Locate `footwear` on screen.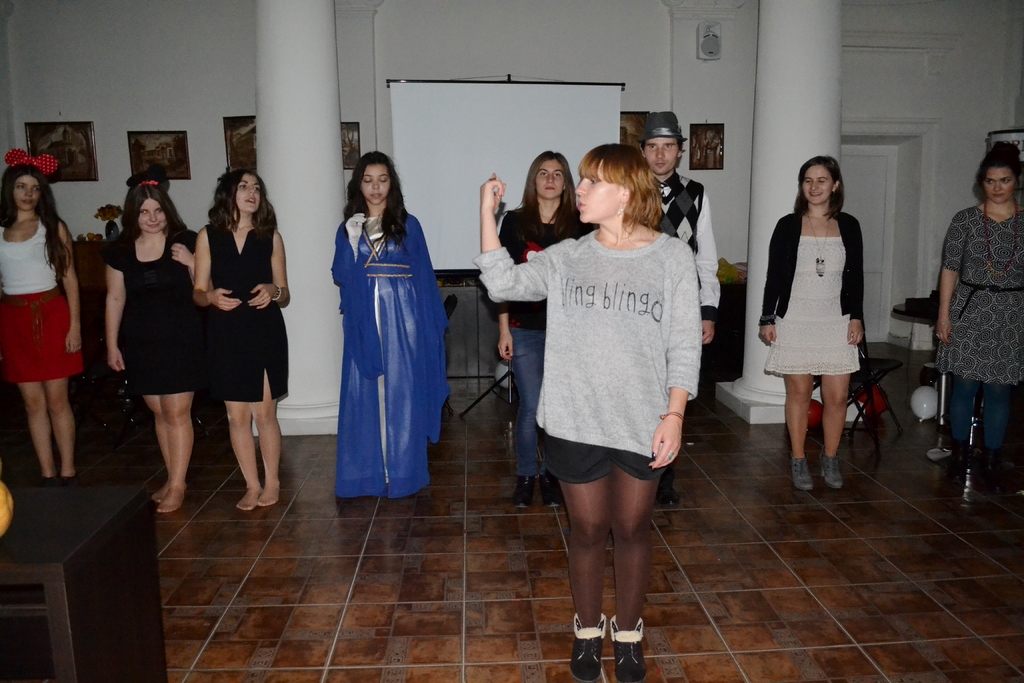
On screen at <bbox>570, 617, 610, 682</bbox>.
